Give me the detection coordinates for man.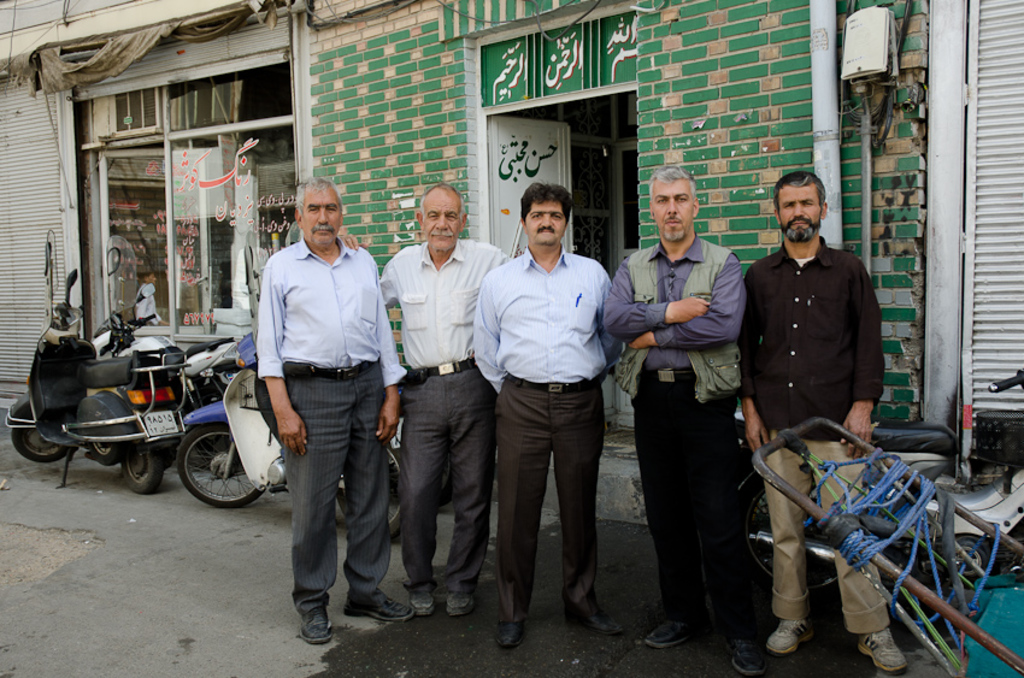
471:187:608:652.
